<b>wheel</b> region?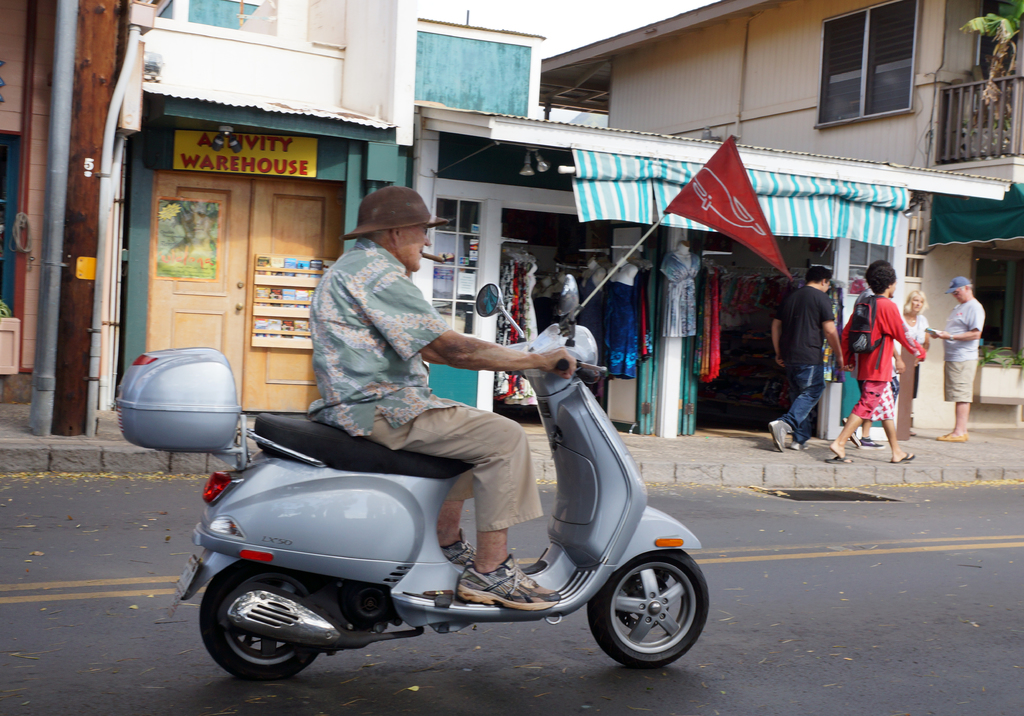
198 559 334 683
